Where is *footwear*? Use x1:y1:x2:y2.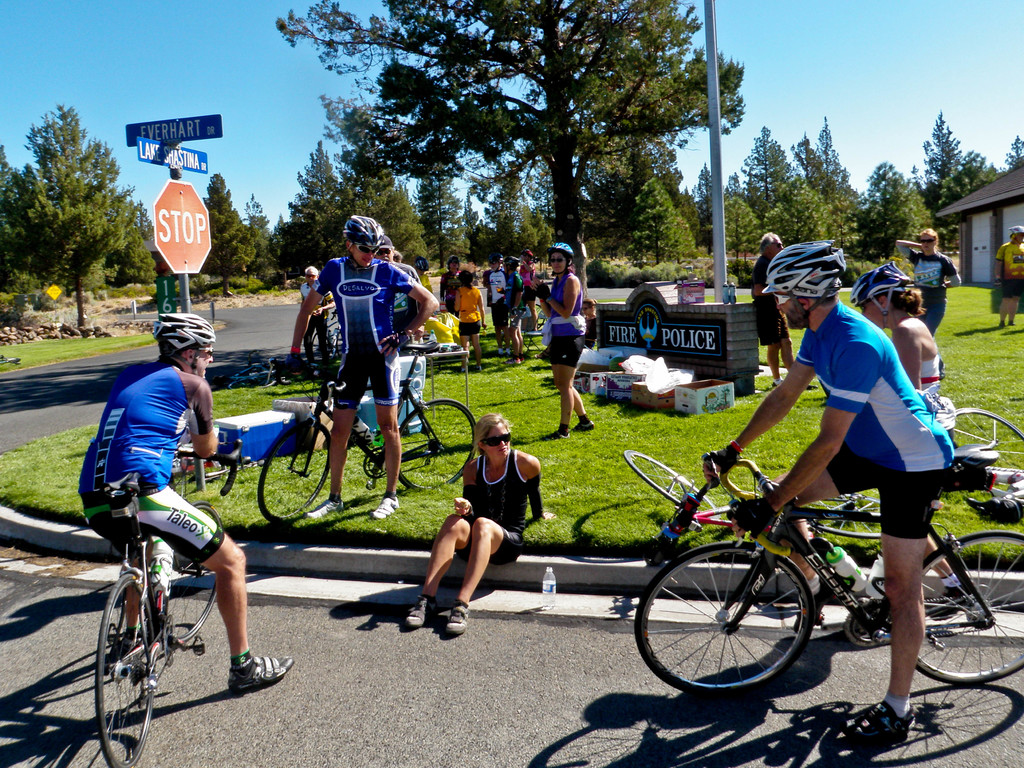
546:422:571:442.
